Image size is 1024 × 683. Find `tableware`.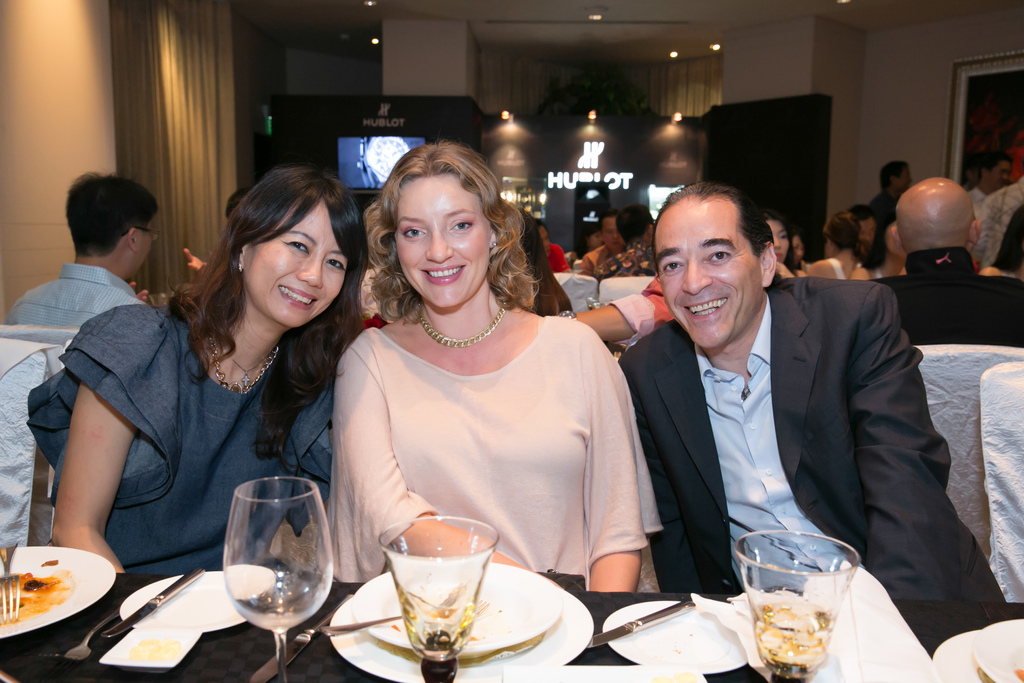
{"x1": 296, "y1": 613, "x2": 403, "y2": 642}.
